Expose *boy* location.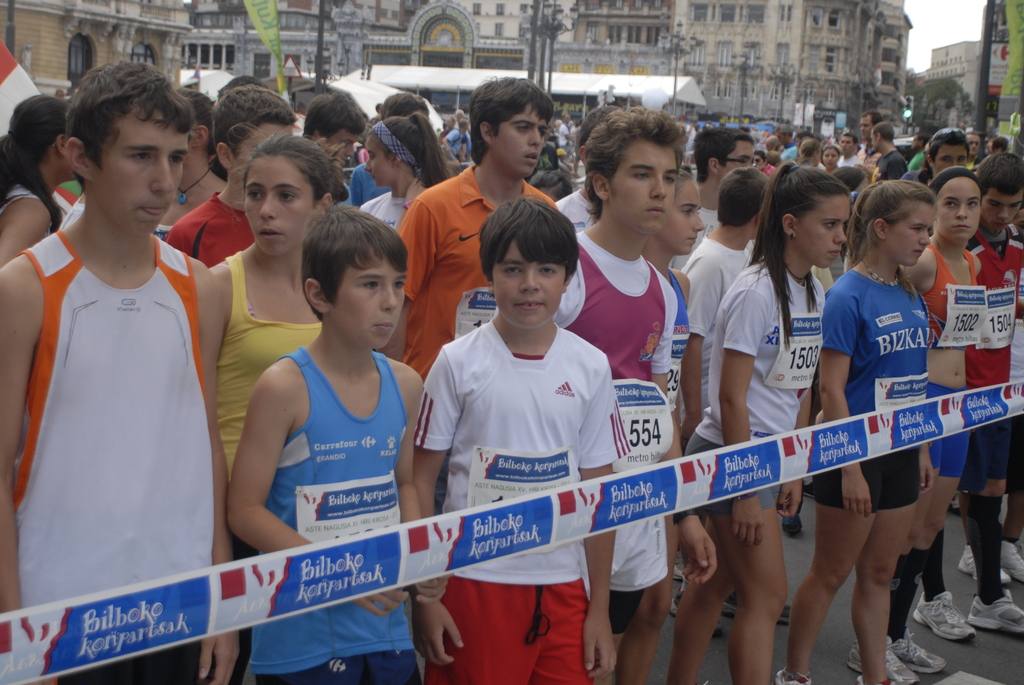
Exposed at {"left": 227, "top": 206, "right": 455, "bottom": 684}.
